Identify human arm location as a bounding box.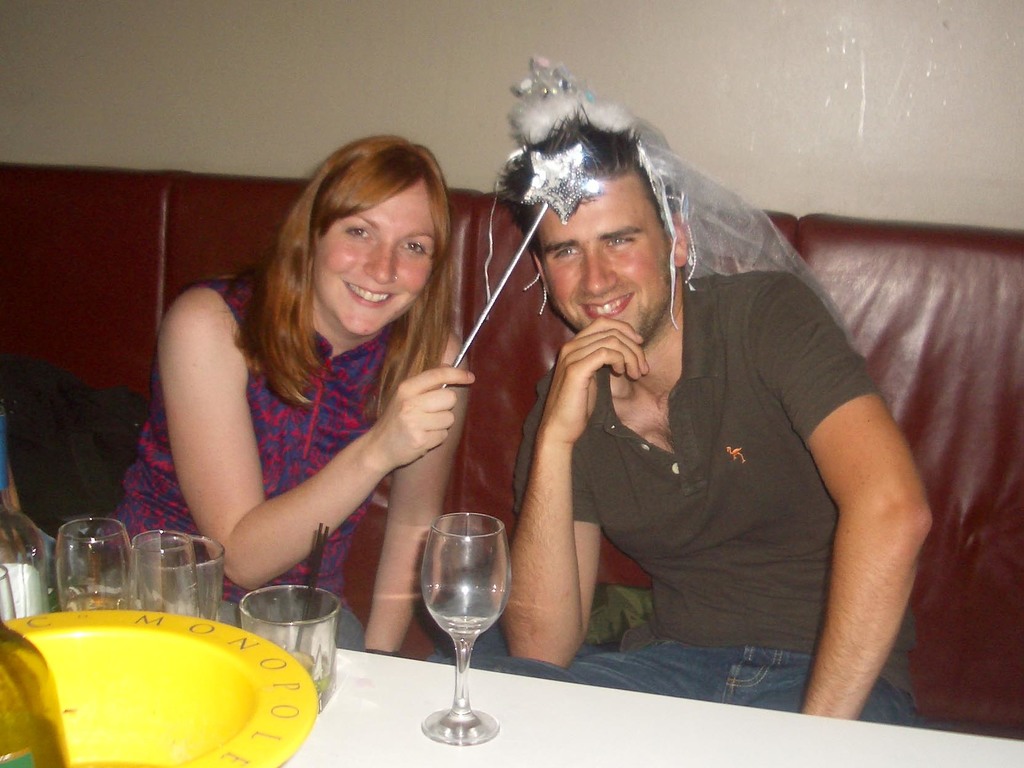
[156, 280, 479, 595].
